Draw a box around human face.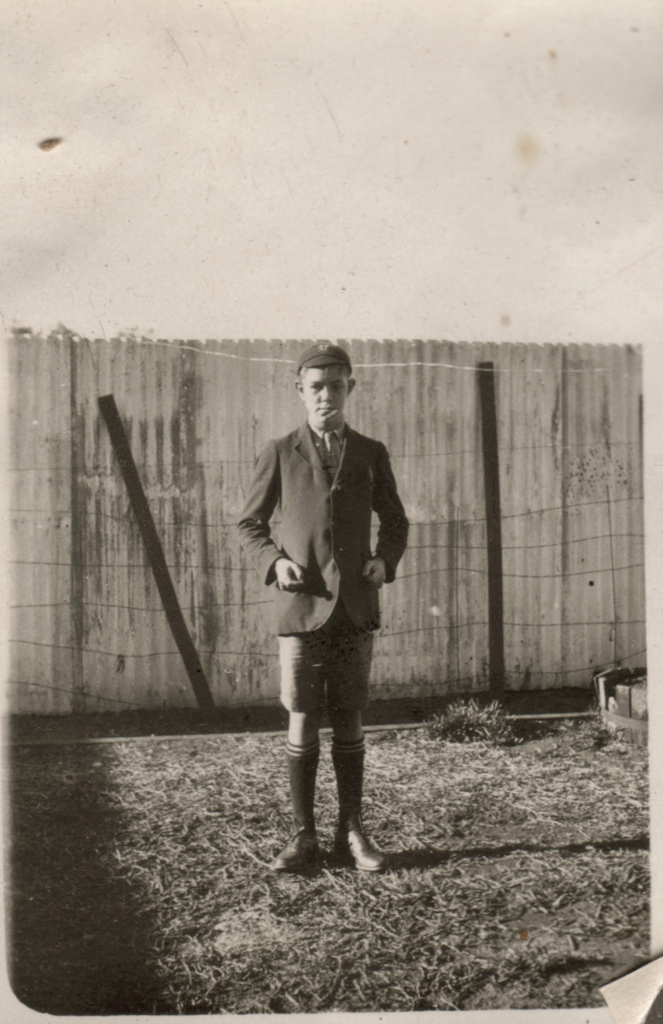
left=297, top=363, right=349, bottom=420.
